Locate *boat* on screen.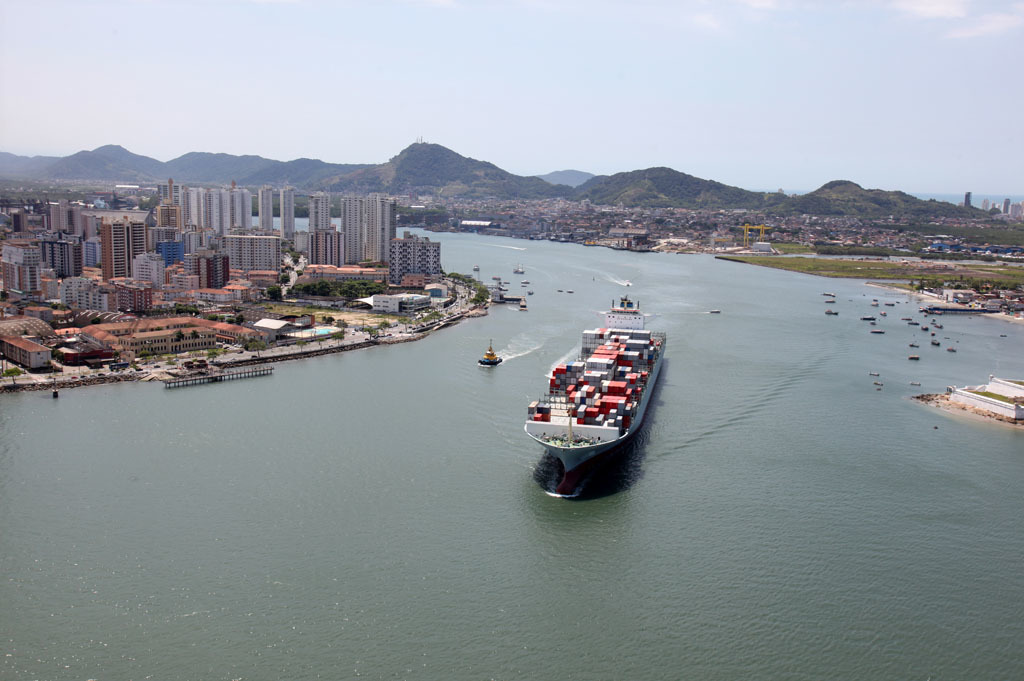
On screen at crop(880, 308, 888, 317).
